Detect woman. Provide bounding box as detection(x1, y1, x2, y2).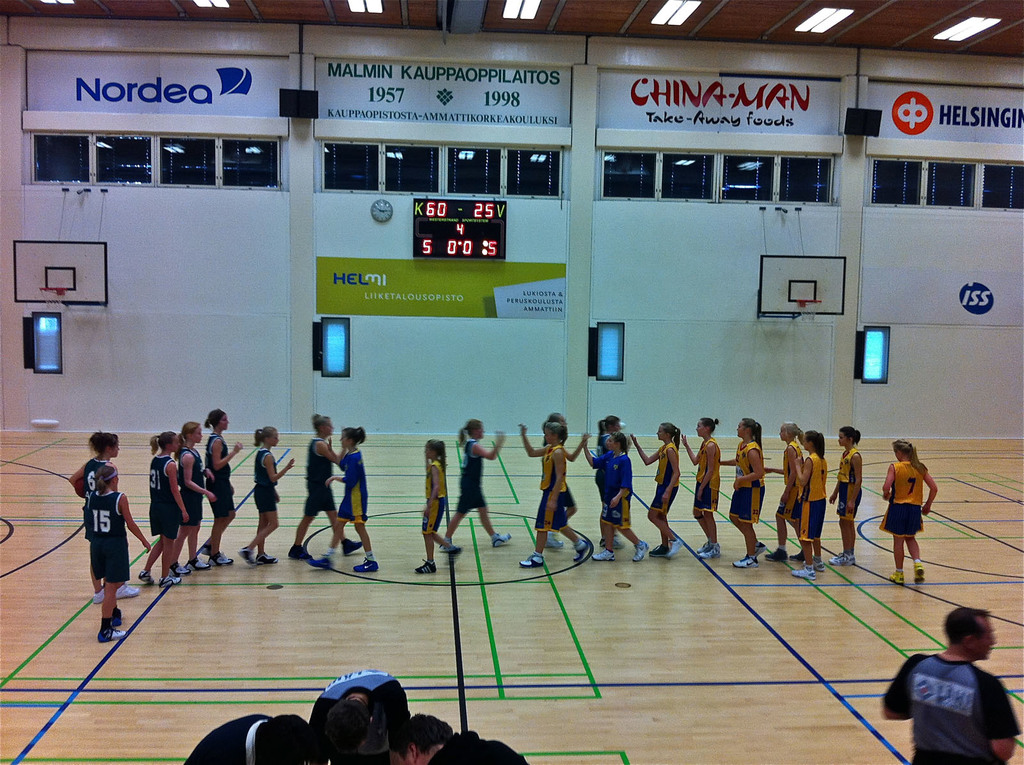
detection(829, 423, 865, 567).
